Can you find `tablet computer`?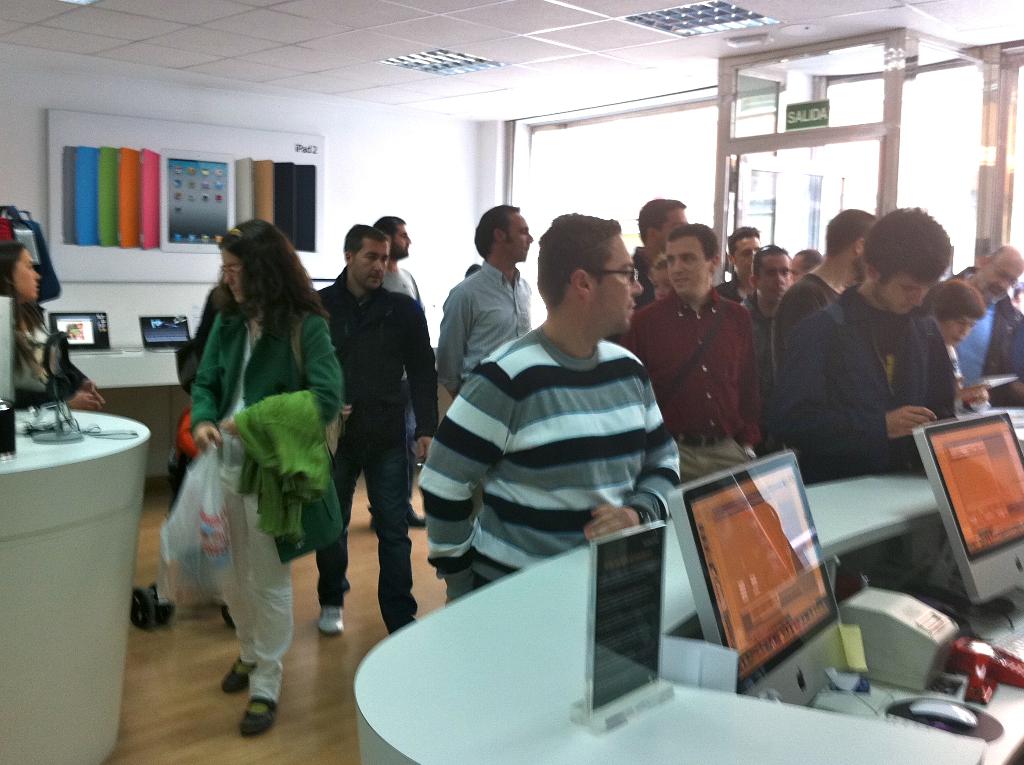
Yes, bounding box: (139, 313, 191, 351).
